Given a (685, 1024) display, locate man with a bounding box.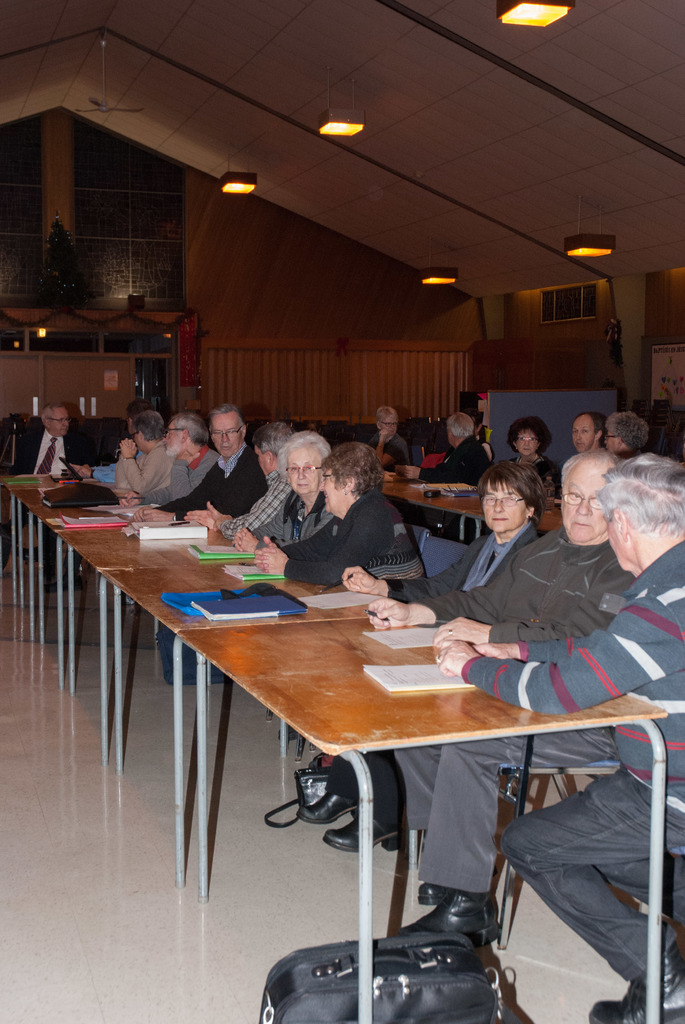
Located: 10/401/96/588.
